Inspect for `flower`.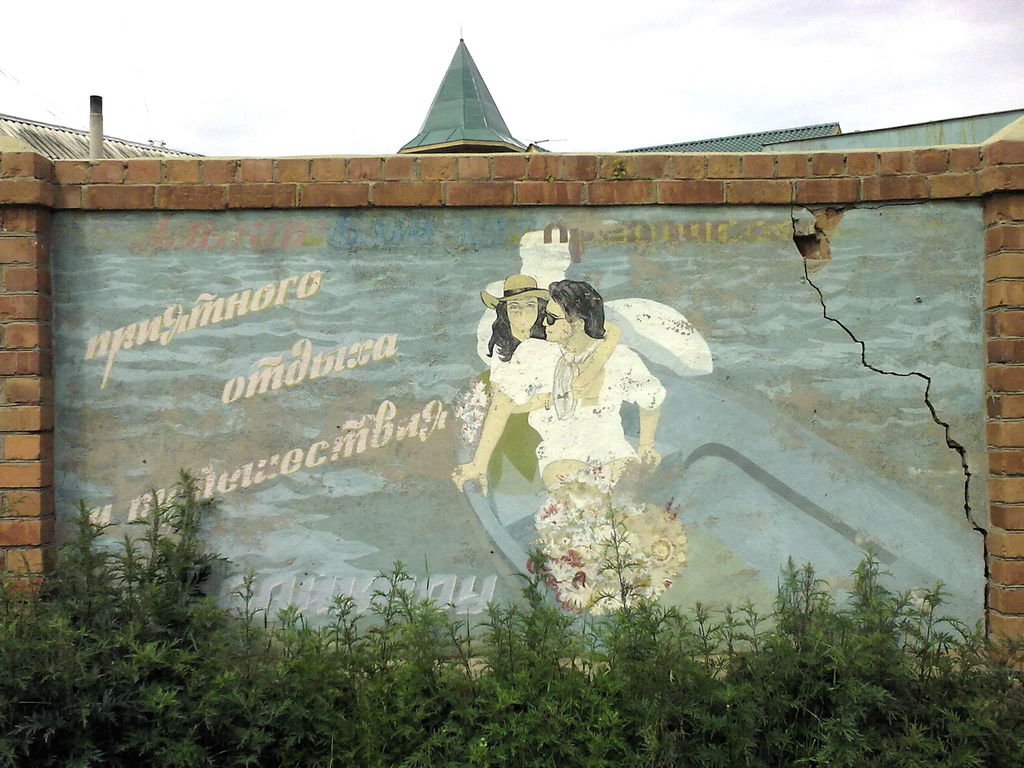
Inspection: (559,582,598,614).
